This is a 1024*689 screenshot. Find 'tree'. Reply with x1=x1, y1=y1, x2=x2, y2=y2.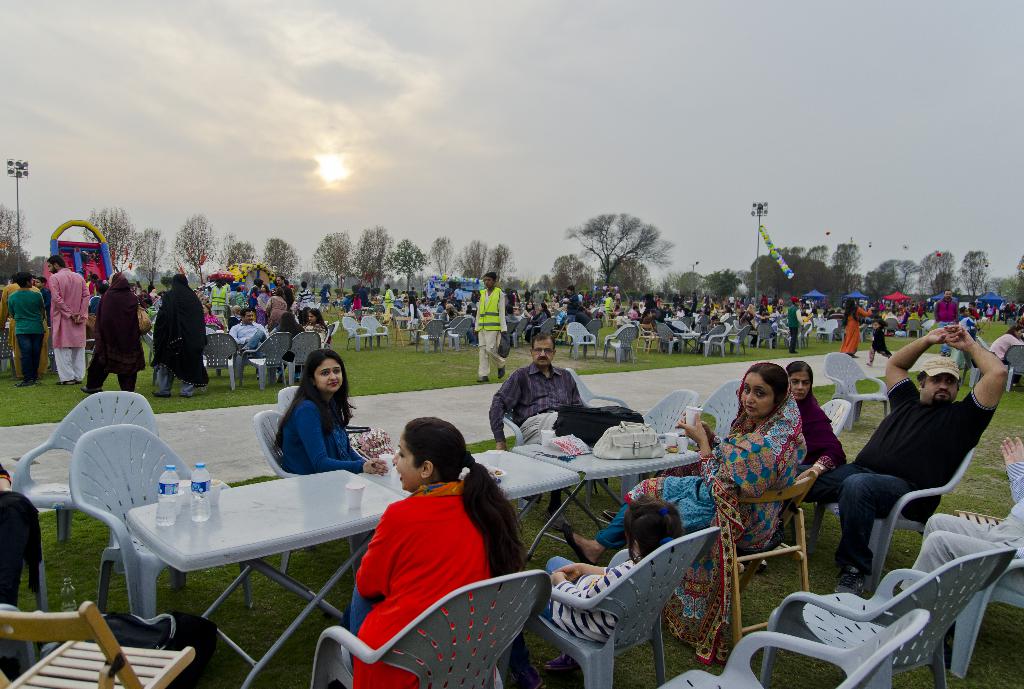
x1=864, y1=254, x2=923, y2=308.
